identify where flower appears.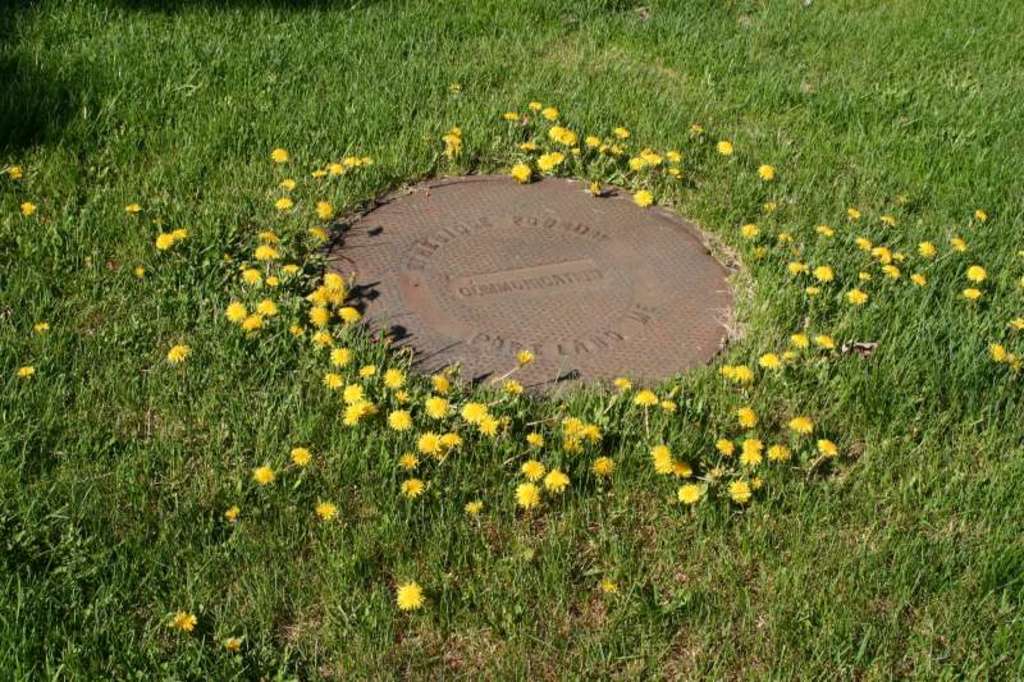
Appears at detection(918, 243, 937, 262).
